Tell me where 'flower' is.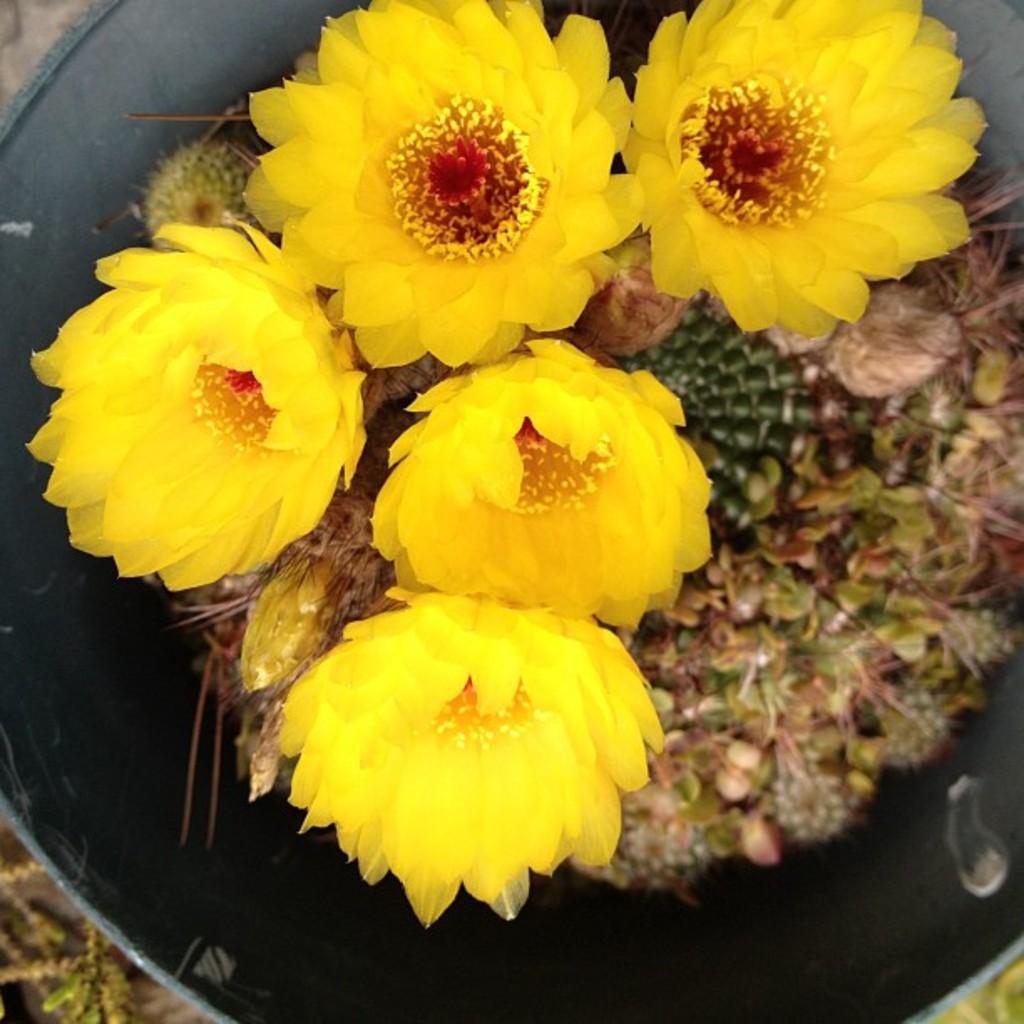
'flower' is at (617,0,999,338).
